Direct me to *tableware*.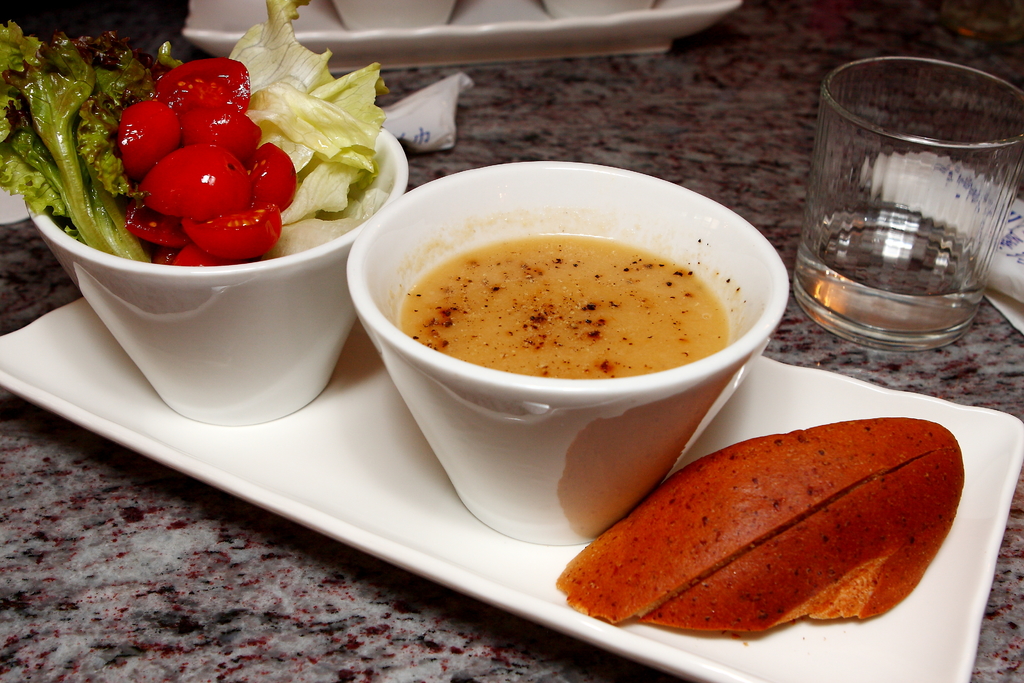
Direction: [x1=789, y1=58, x2=1011, y2=347].
